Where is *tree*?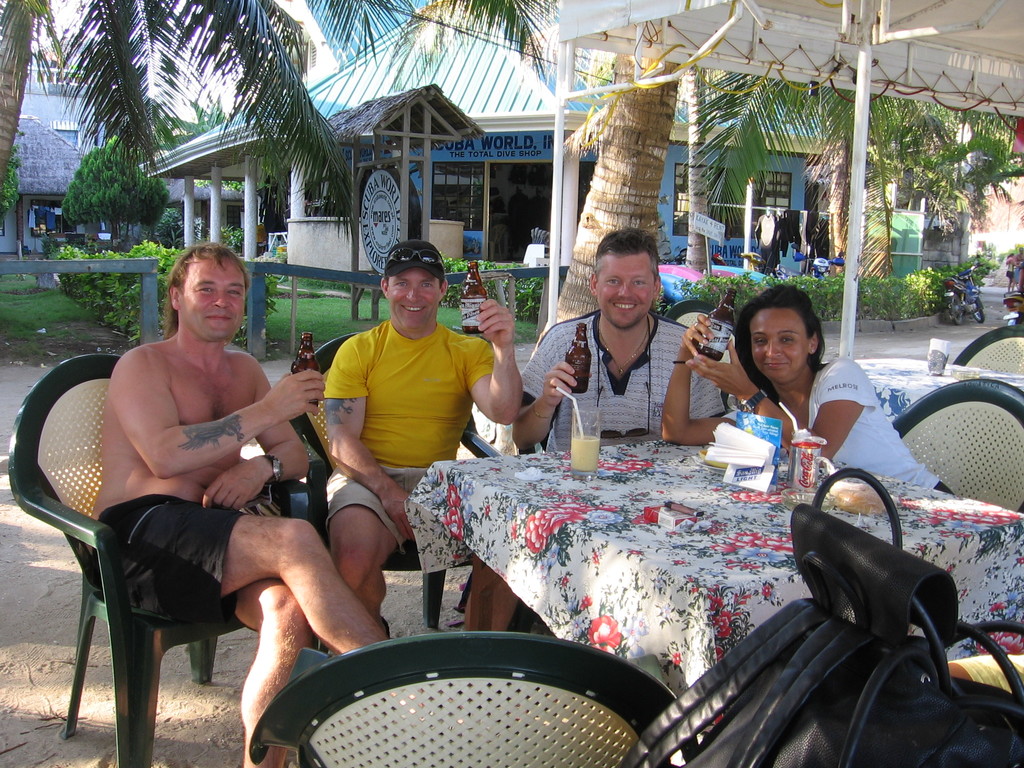
bbox=(0, 0, 566, 246).
